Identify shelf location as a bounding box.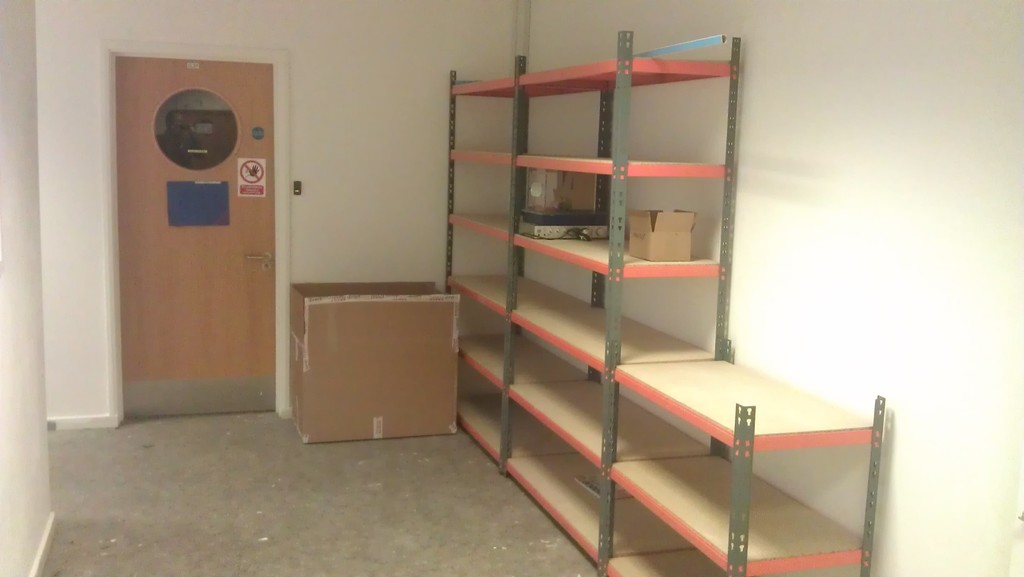
[x1=433, y1=205, x2=878, y2=445].
